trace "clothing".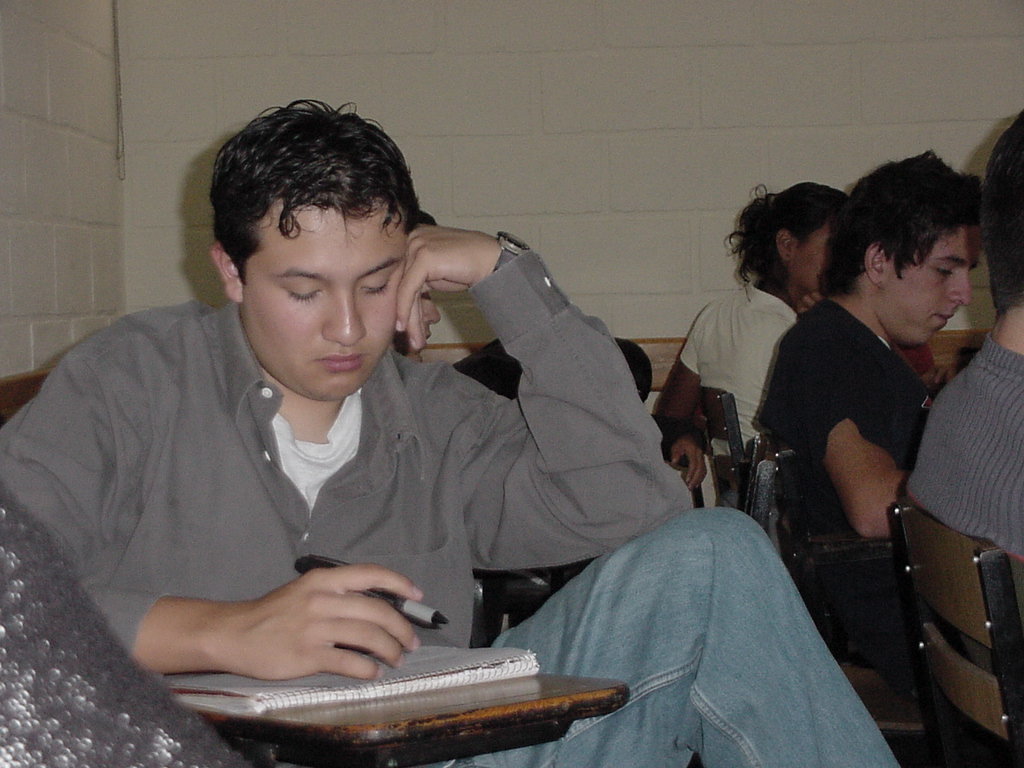
Traced to bbox(24, 259, 527, 714).
